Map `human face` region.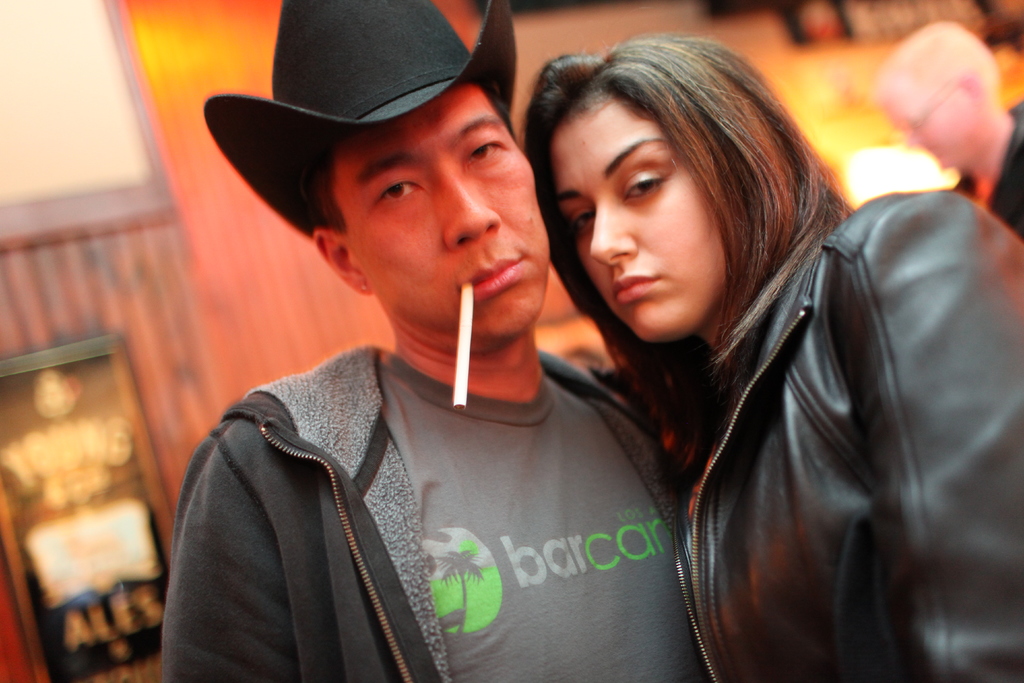
Mapped to box=[548, 100, 732, 340].
